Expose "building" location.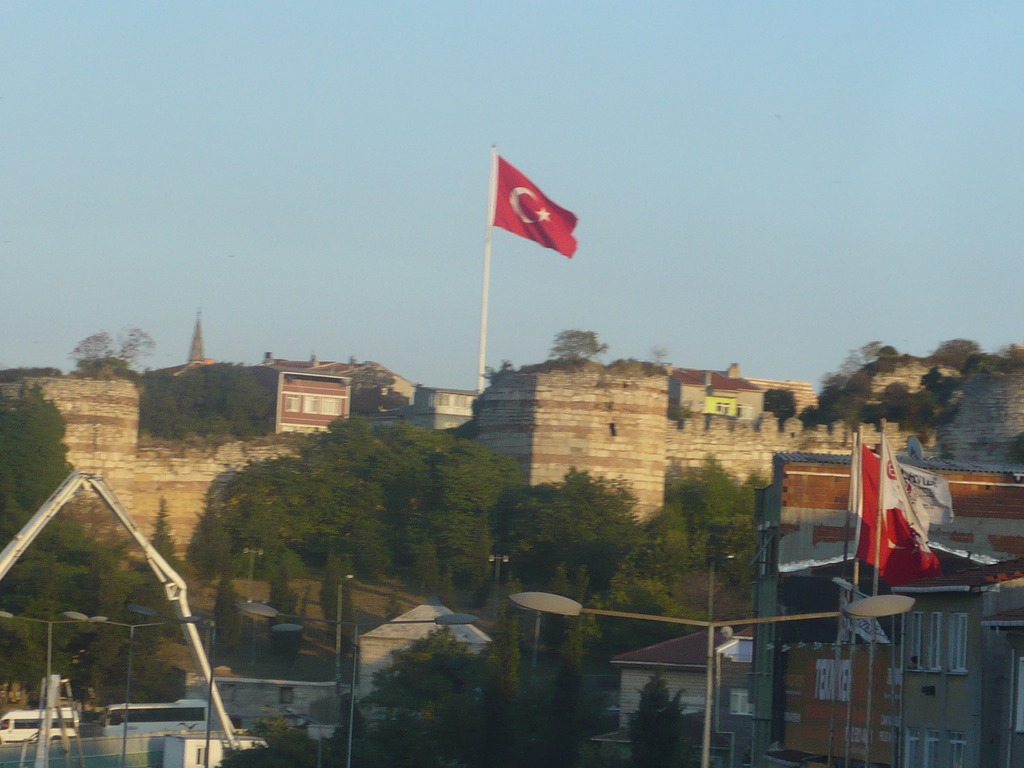
Exposed at x1=0 y1=352 x2=1023 y2=579.
